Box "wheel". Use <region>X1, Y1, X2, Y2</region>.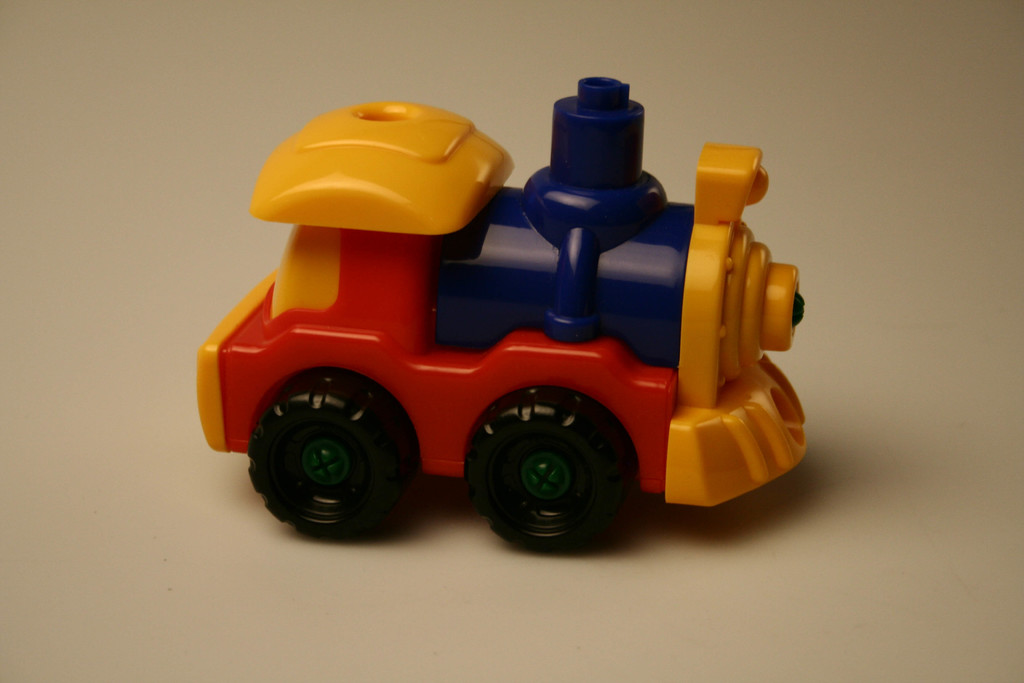
<region>249, 368, 417, 536</region>.
